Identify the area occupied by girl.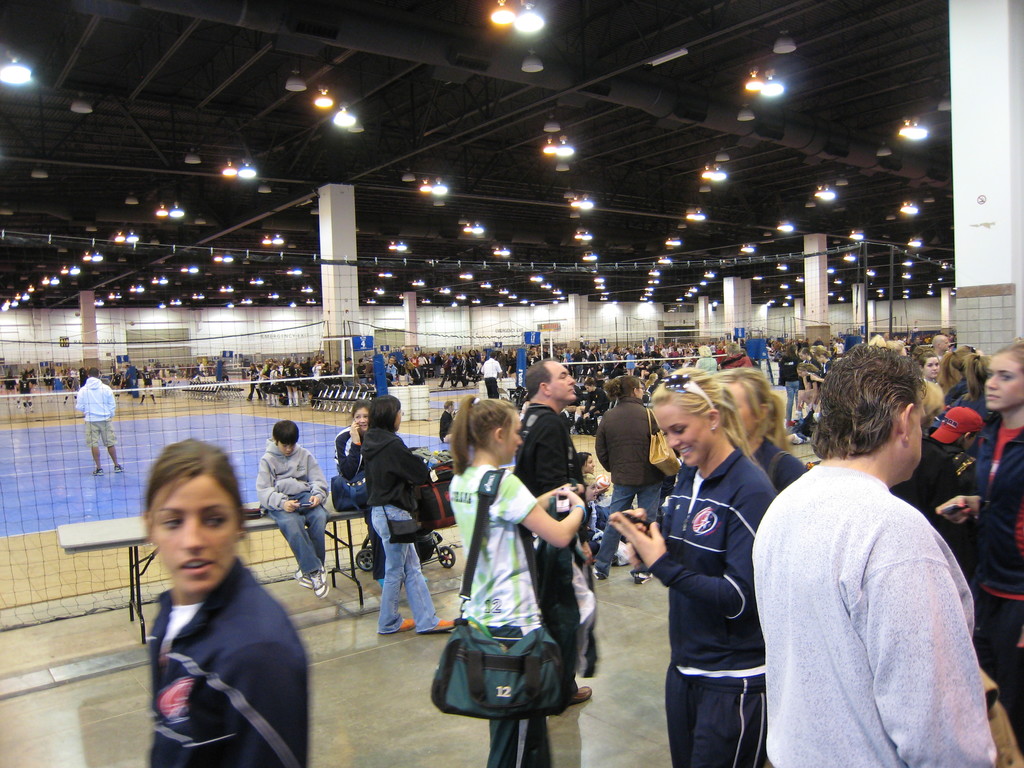
Area: crop(593, 369, 661, 584).
